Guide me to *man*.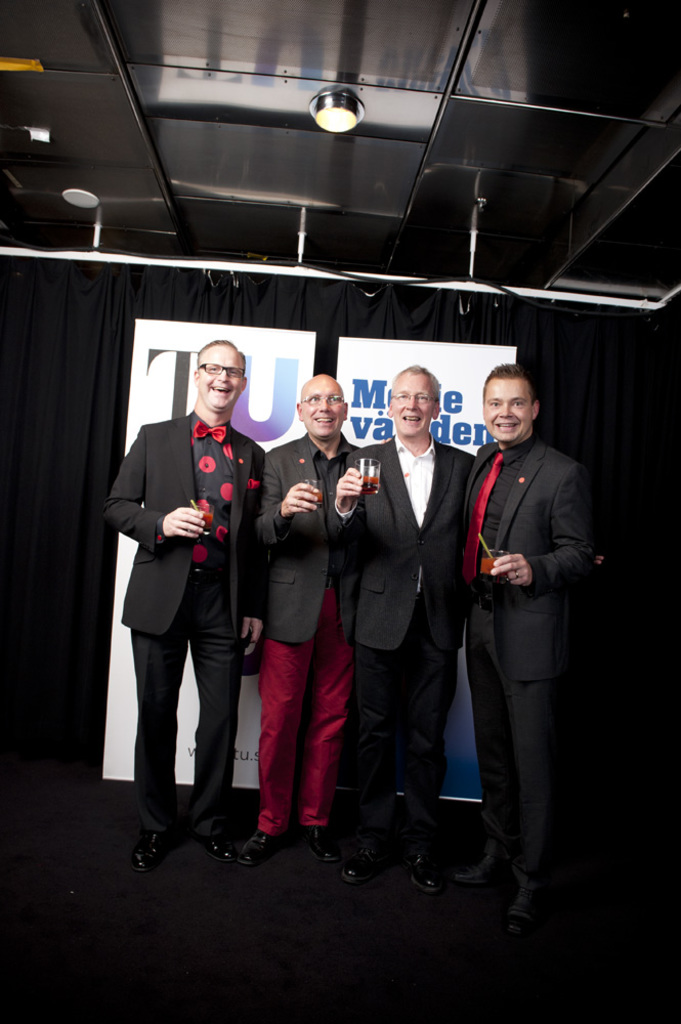
Guidance: x1=108 y1=331 x2=272 y2=853.
